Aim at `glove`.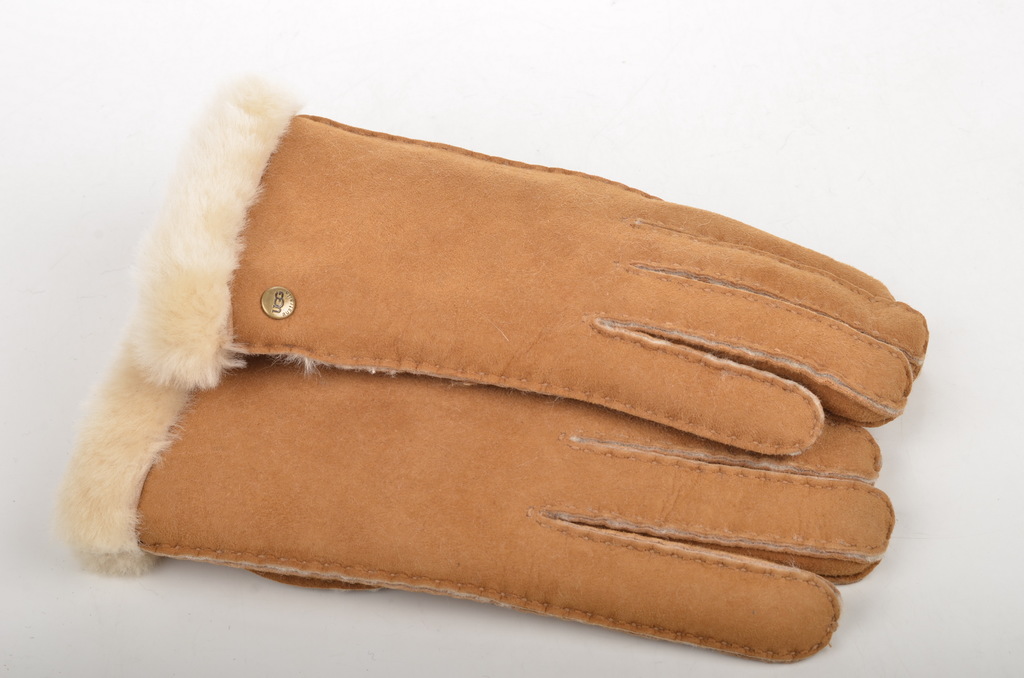
Aimed at box=[58, 356, 890, 665].
